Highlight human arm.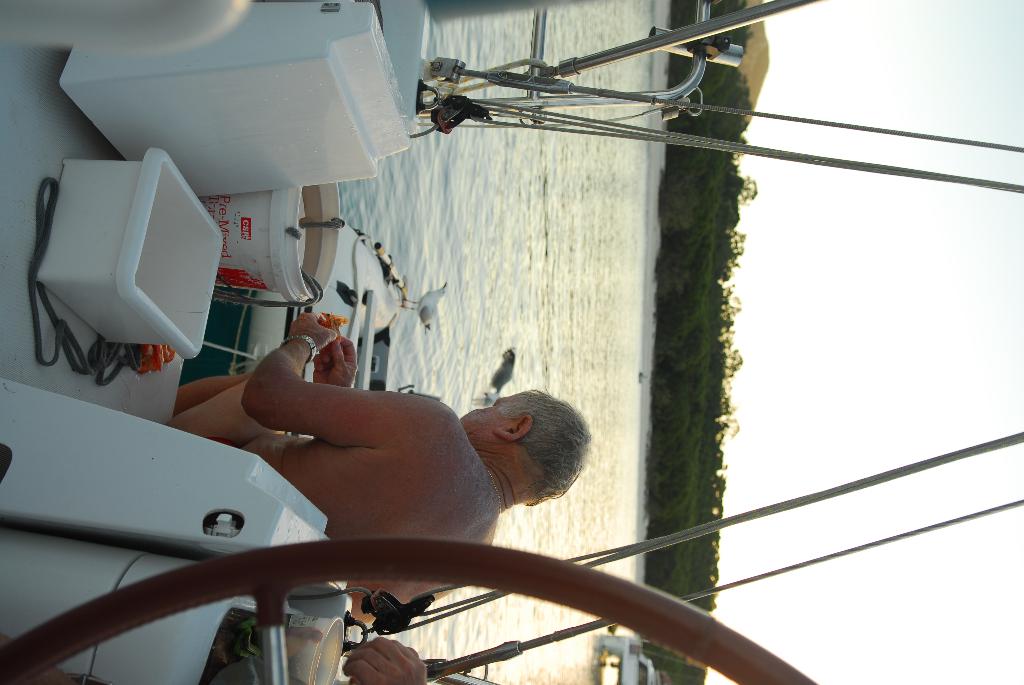
Highlighted region: 304, 333, 362, 389.
